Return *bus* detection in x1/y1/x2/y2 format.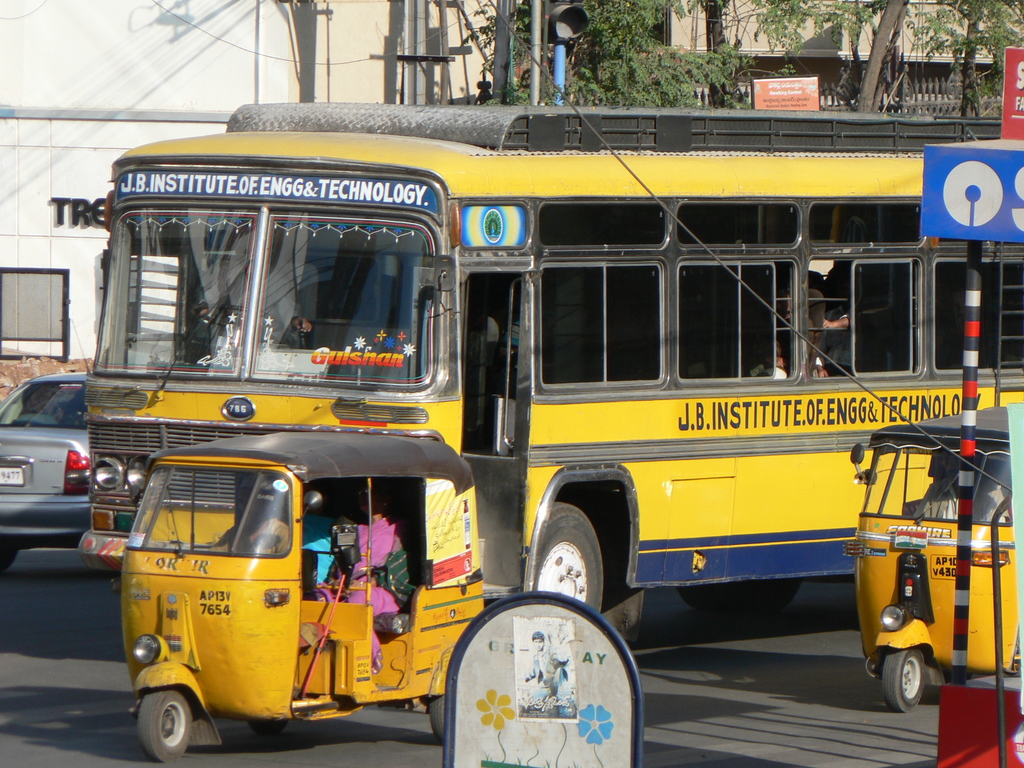
74/99/1023/651.
